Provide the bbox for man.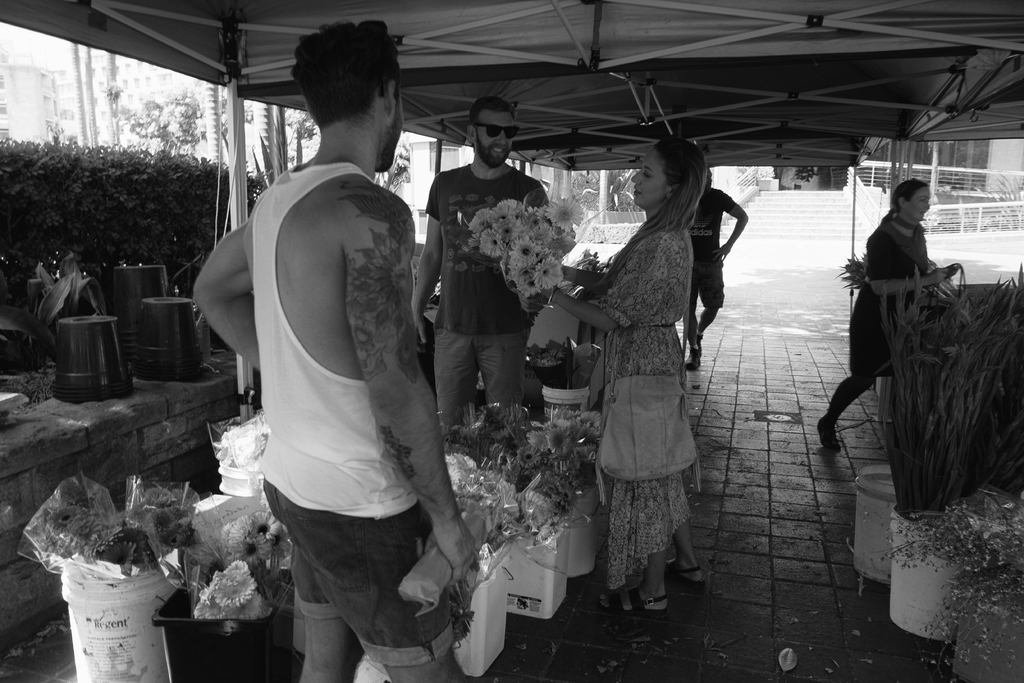
413,94,559,420.
